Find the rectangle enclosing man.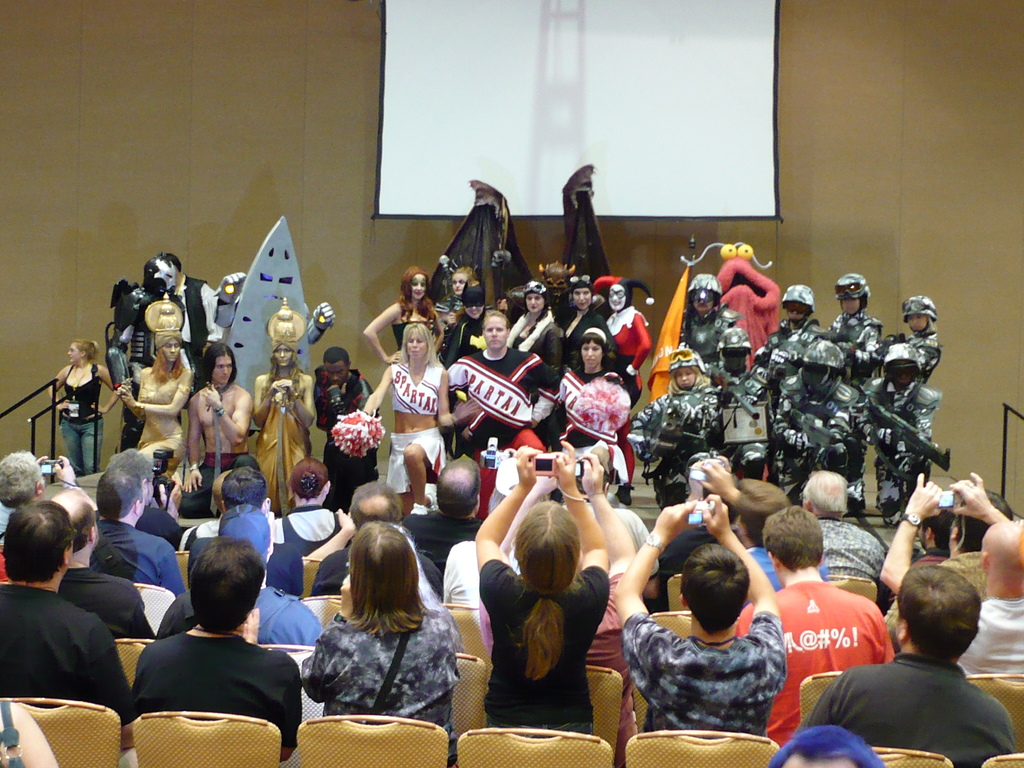
pyautogui.locateOnScreen(796, 566, 1012, 764).
